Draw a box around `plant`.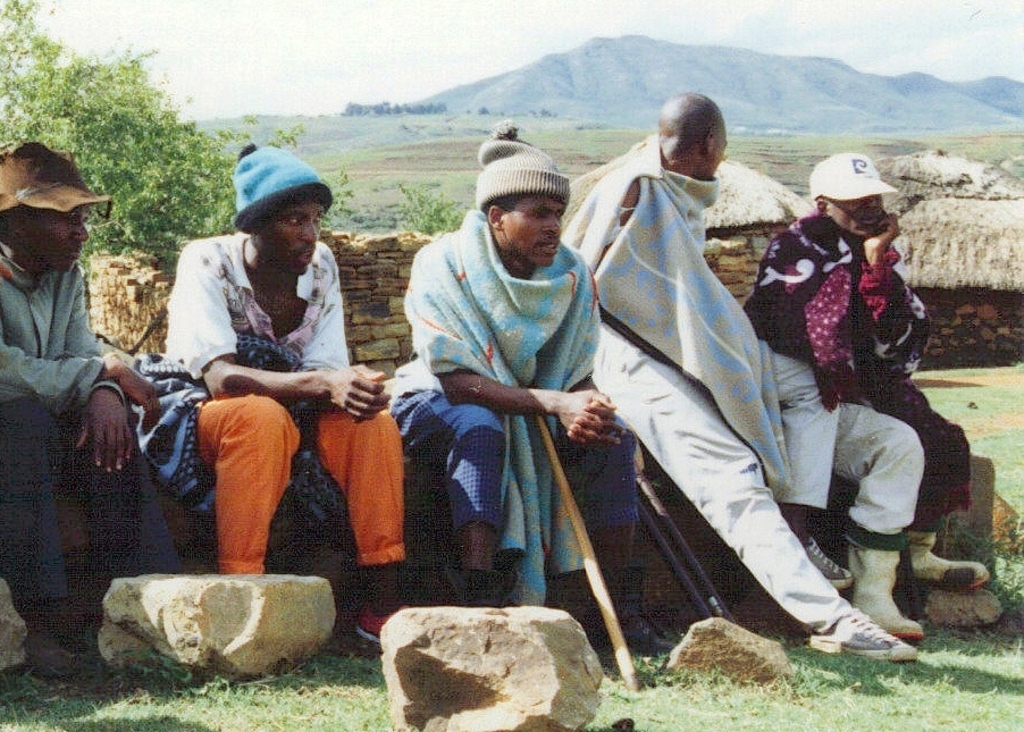
{"x1": 386, "y1": 183, "x2": 468, "y2": 238}.
